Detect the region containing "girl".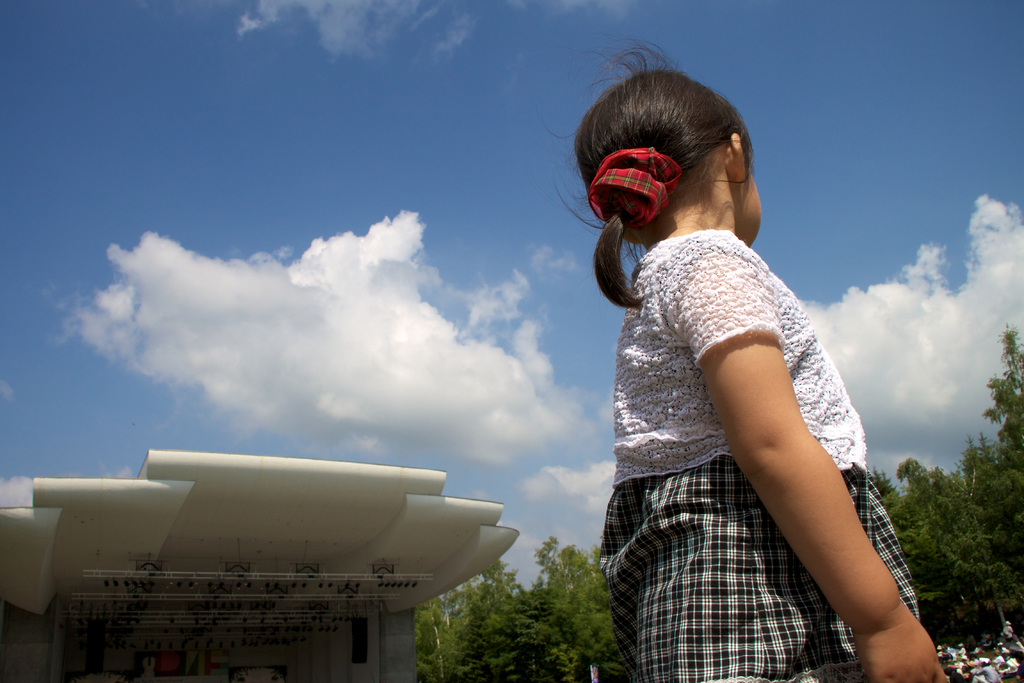
{"left": 537, "top": 38, "right": 949, "bottom": 682}.
